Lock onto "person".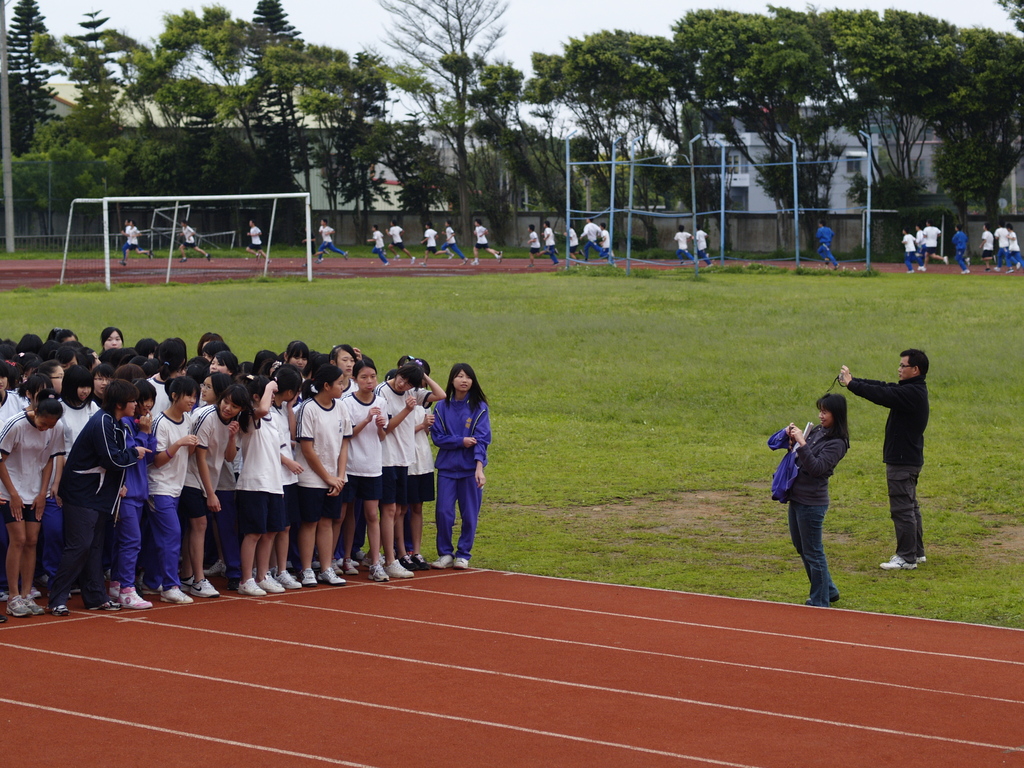
Locked: [316, 217, 352, 260].
